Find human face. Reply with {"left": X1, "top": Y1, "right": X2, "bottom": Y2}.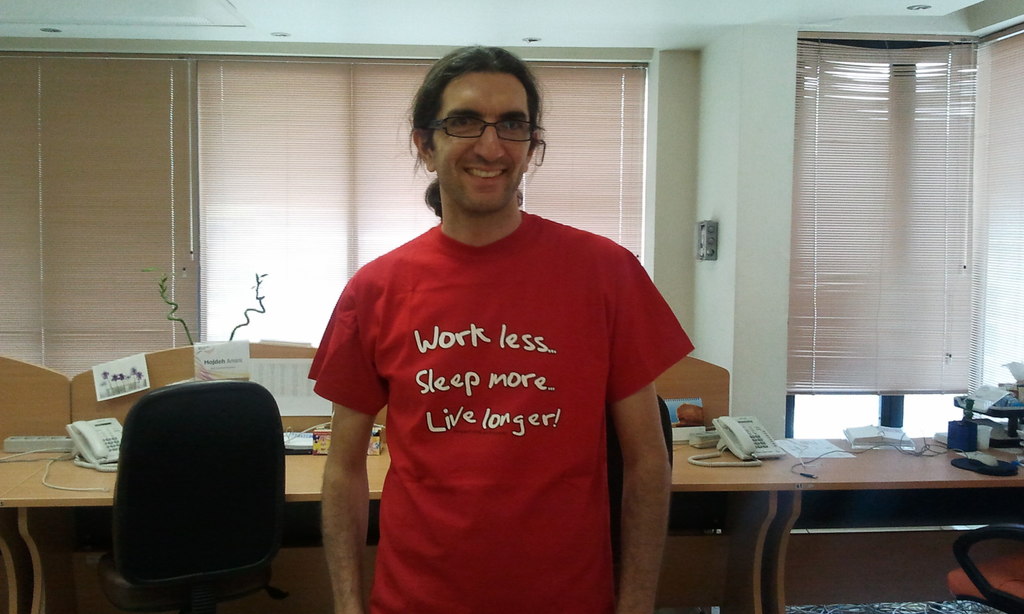
{"left": 429, "top": 72, "right": 540, "bottom": 209}.
